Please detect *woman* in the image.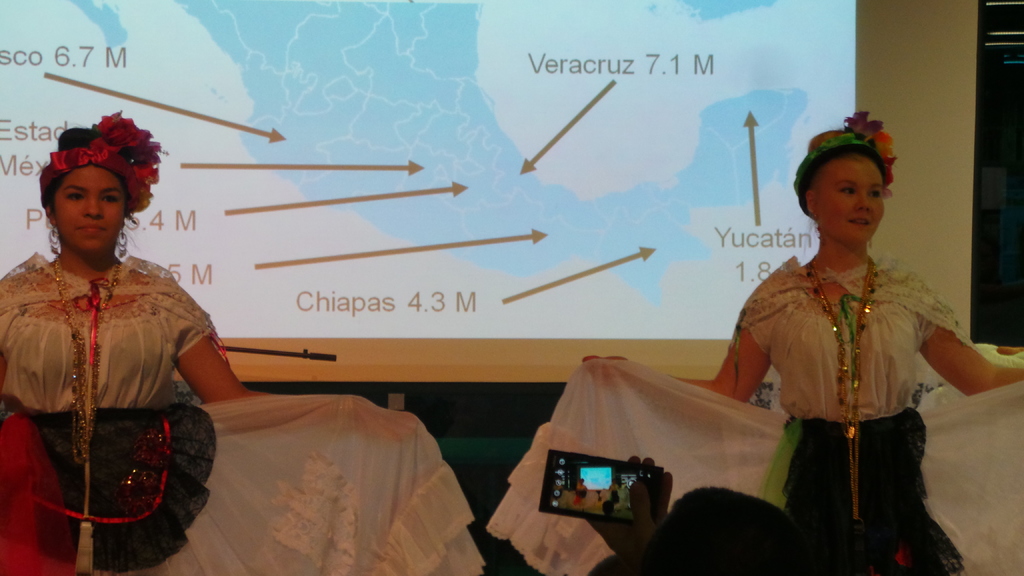
bbox(1, 111, 485, 575).
